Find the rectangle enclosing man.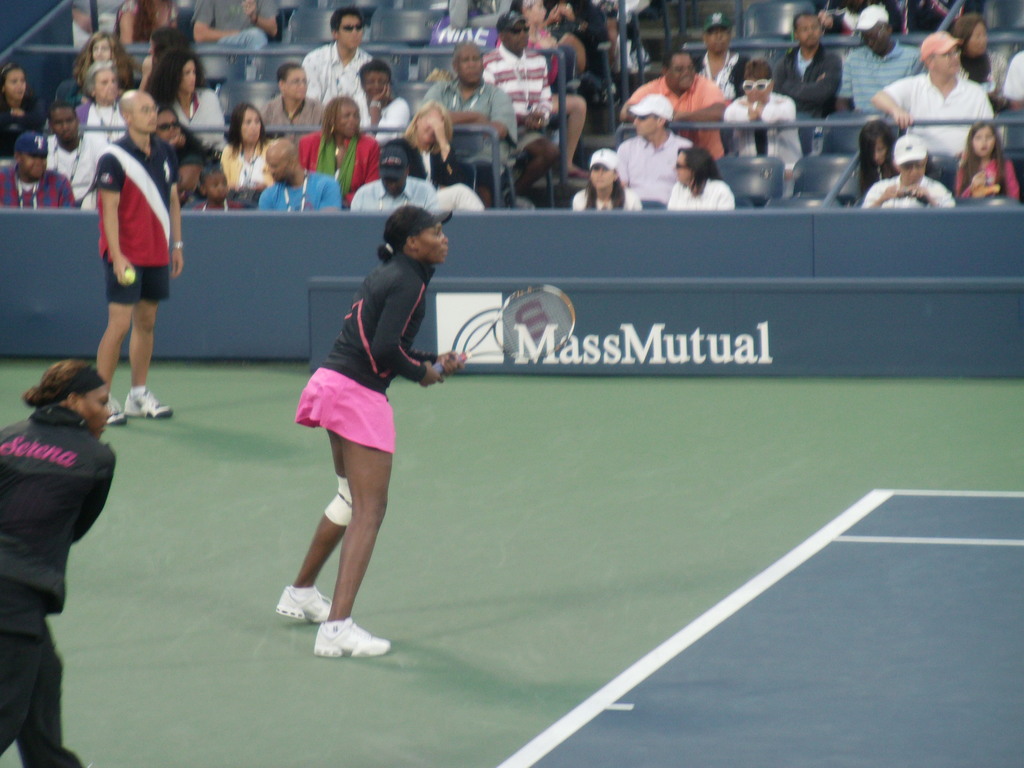
774 6 847 131.
